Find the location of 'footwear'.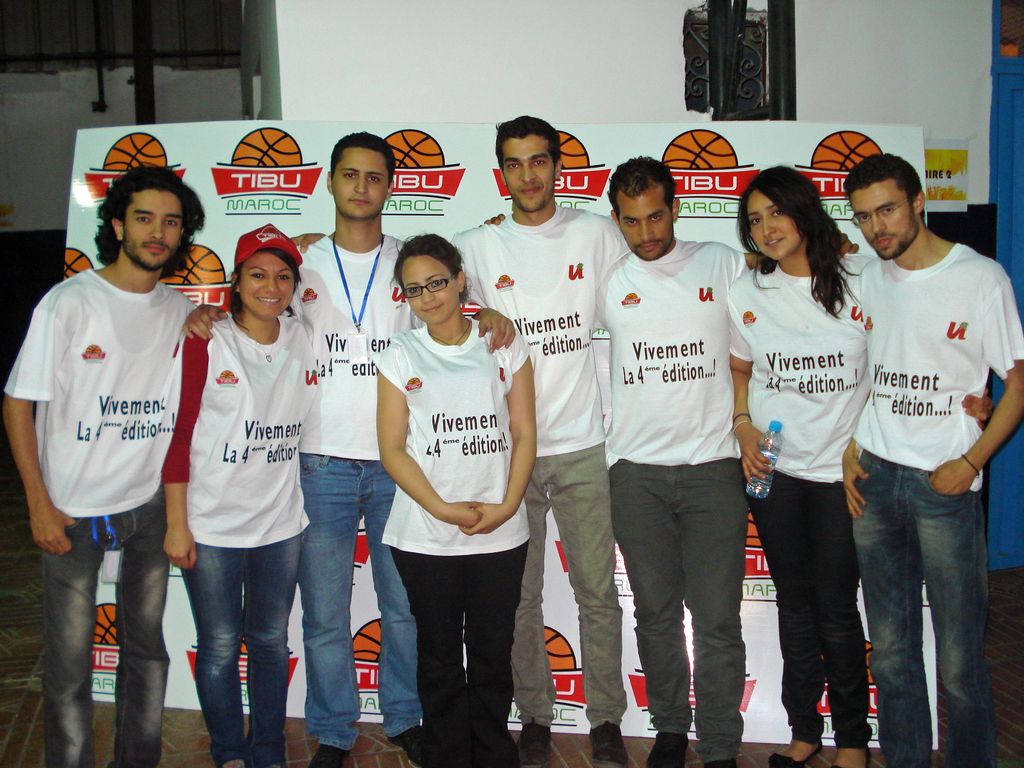
Location: 514,723,555,767.
